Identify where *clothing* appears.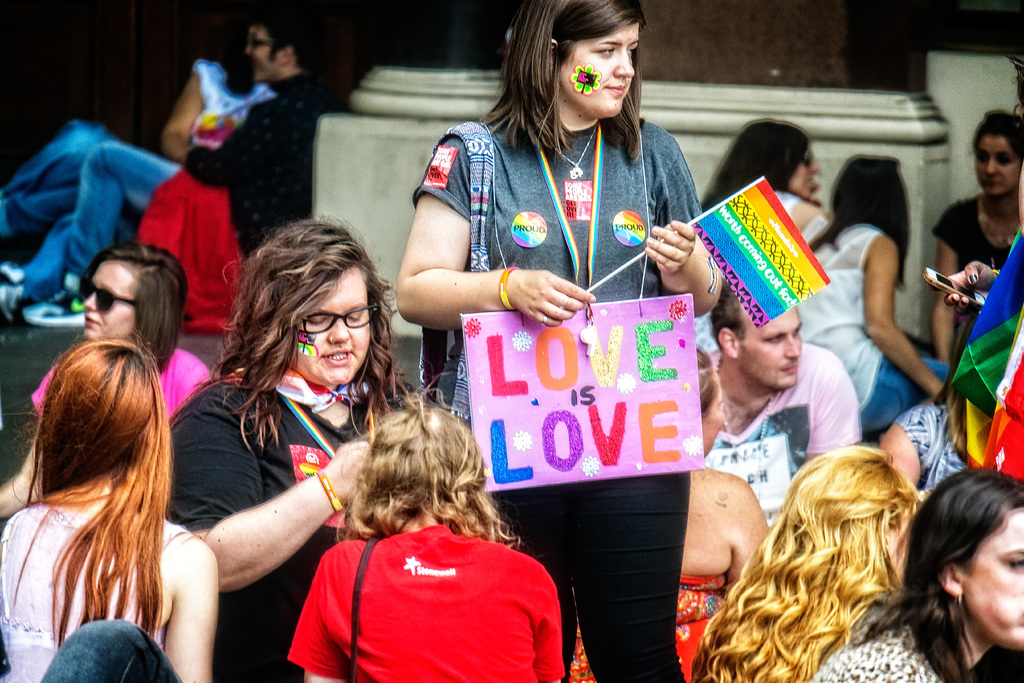
Appears at rect(136, 62, 319, 328).
